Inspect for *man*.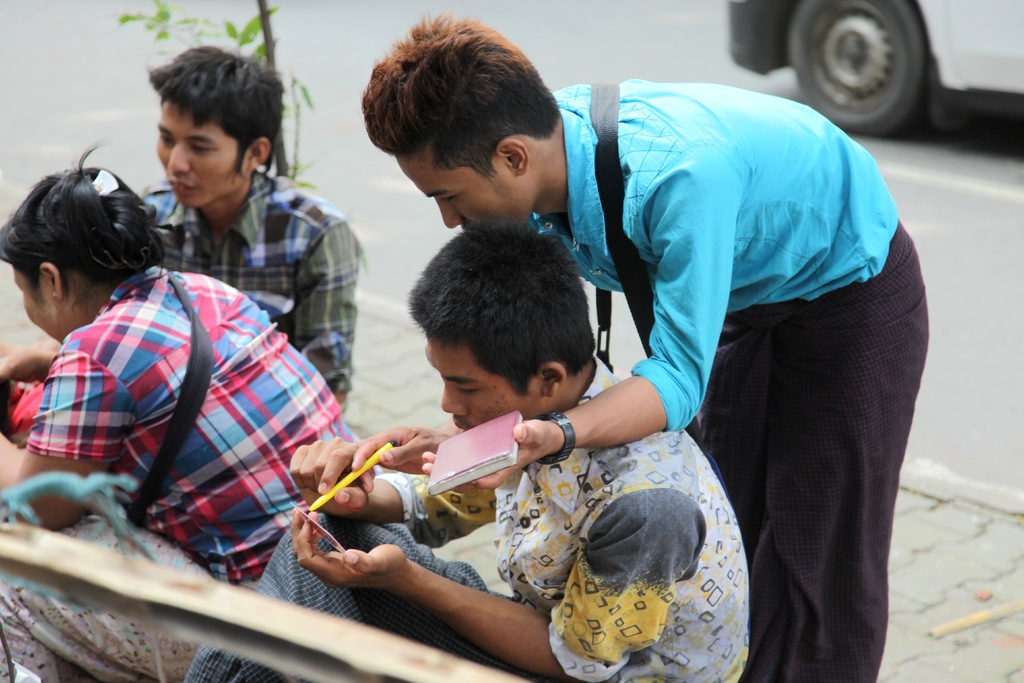
Inspection: 174:213:753:682.
